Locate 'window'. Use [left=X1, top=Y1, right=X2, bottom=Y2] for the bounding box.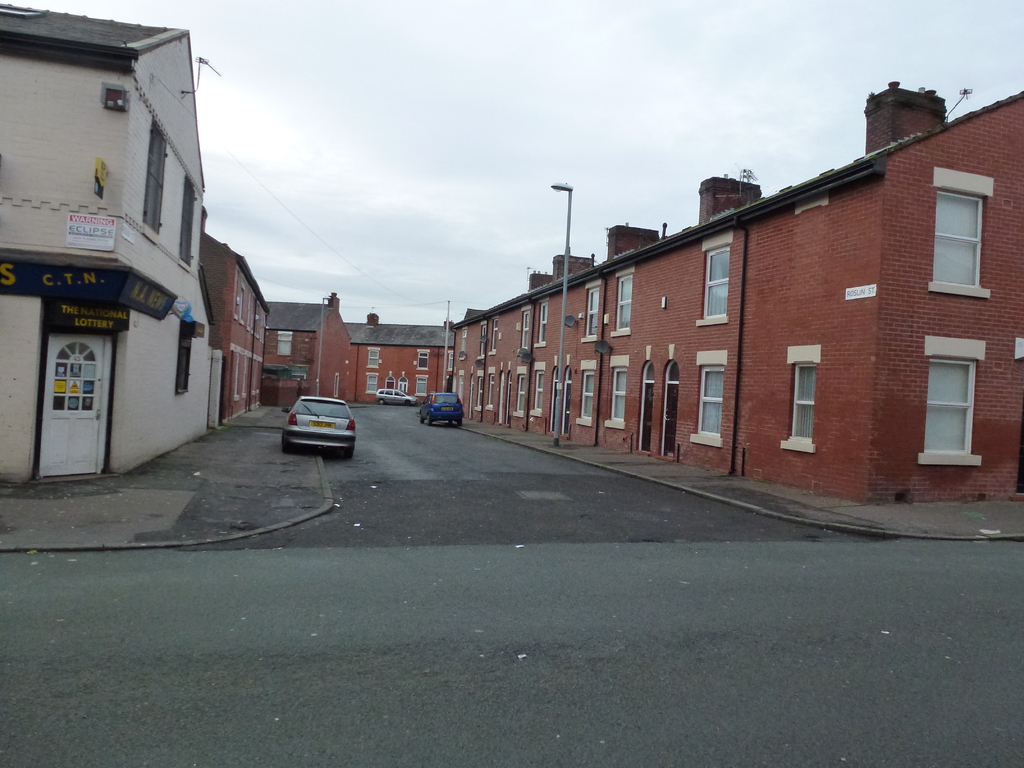
[left=474, top=373, right=482, bottom=409].
